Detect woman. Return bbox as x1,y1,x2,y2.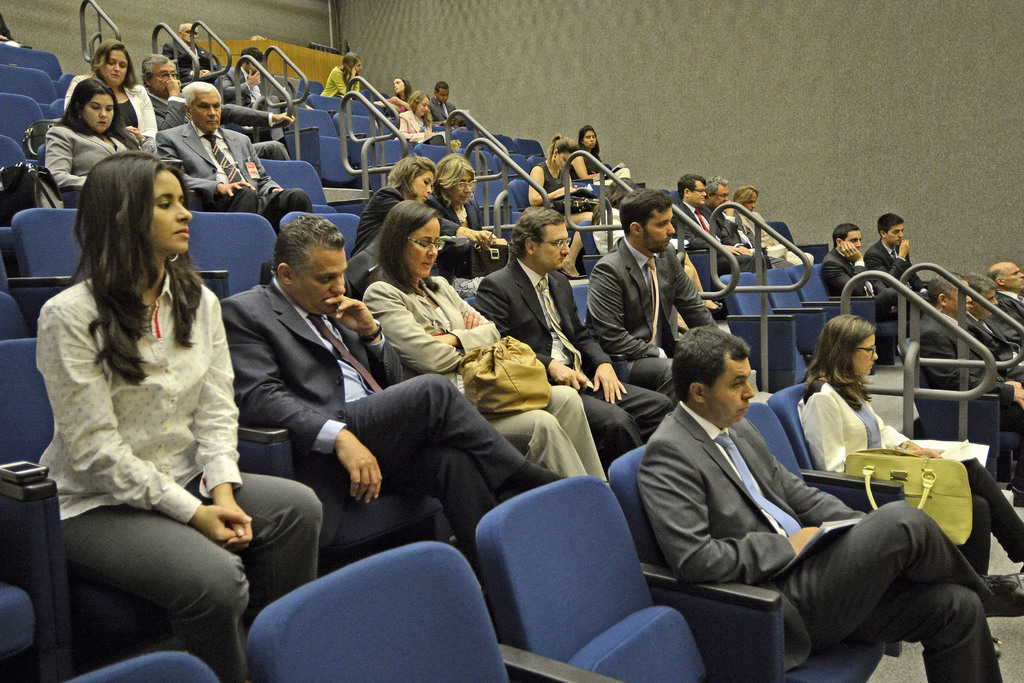
576,119,615,170.
